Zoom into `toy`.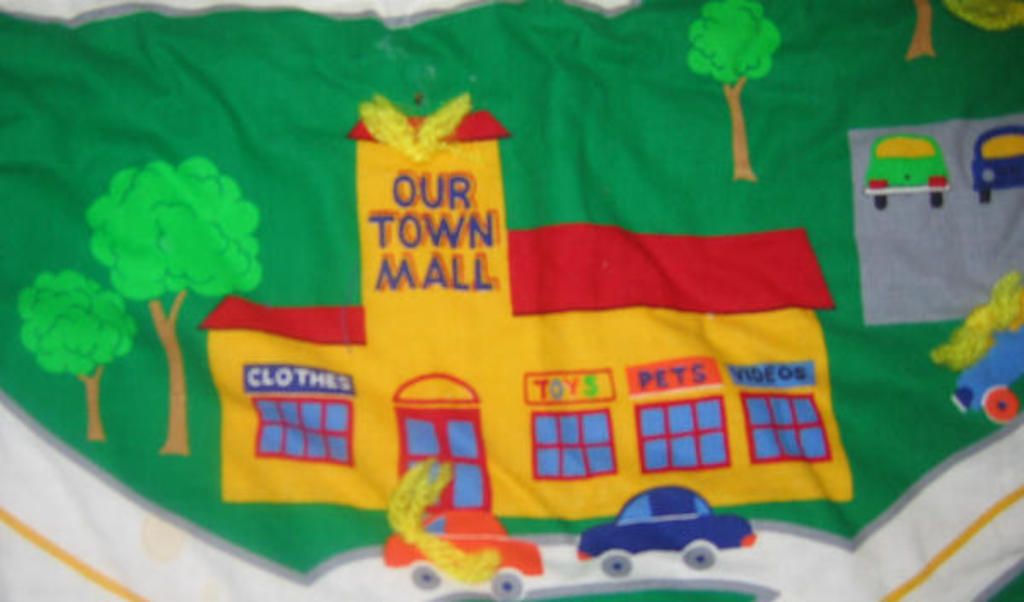
Zoom target: box(362, 447, 550, 600).
